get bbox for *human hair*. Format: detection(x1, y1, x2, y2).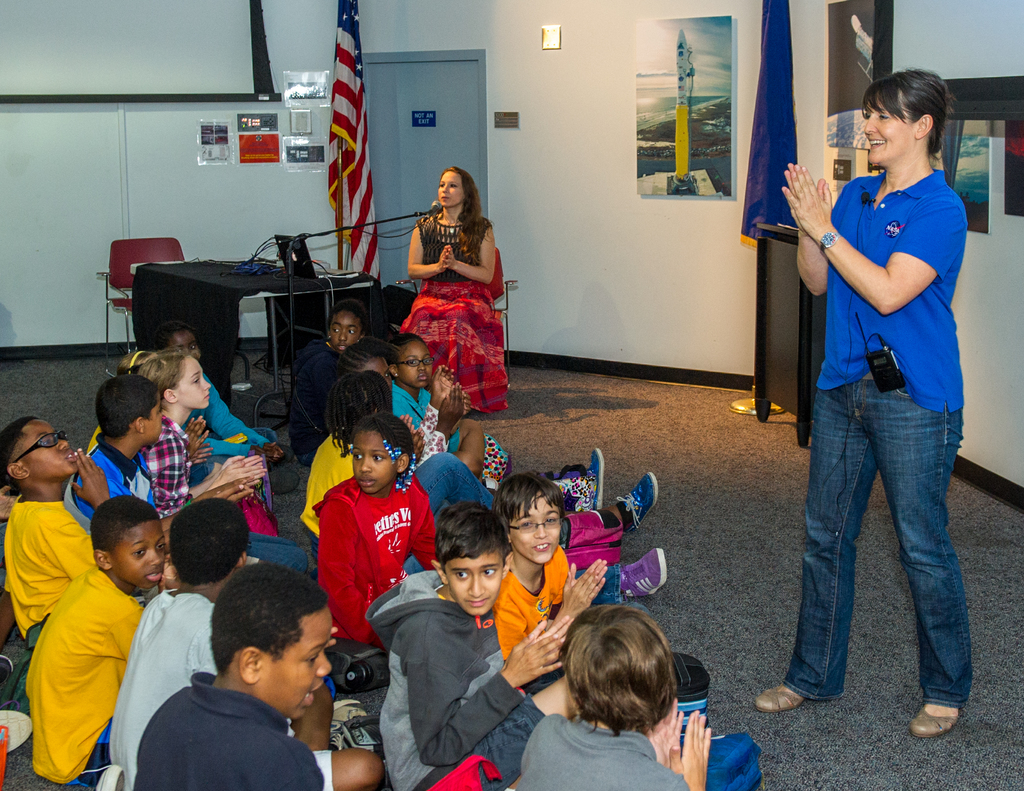
detection(863, 67, 955, 151).
